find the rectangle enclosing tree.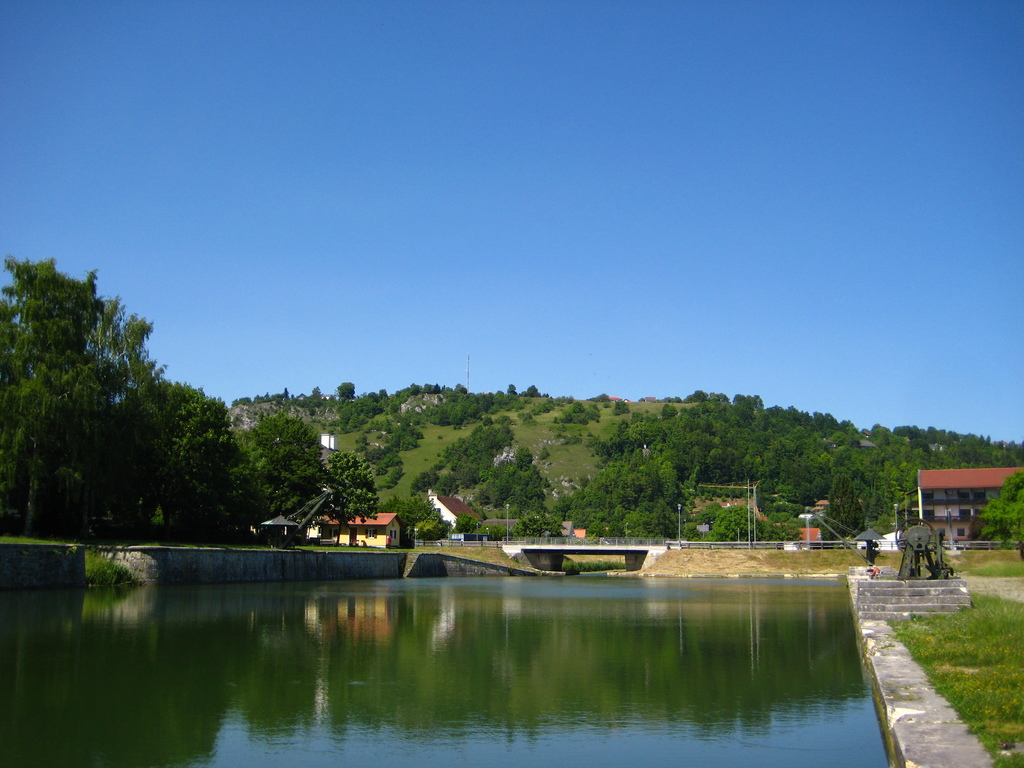
BBox(574, 397, 586, 420).
